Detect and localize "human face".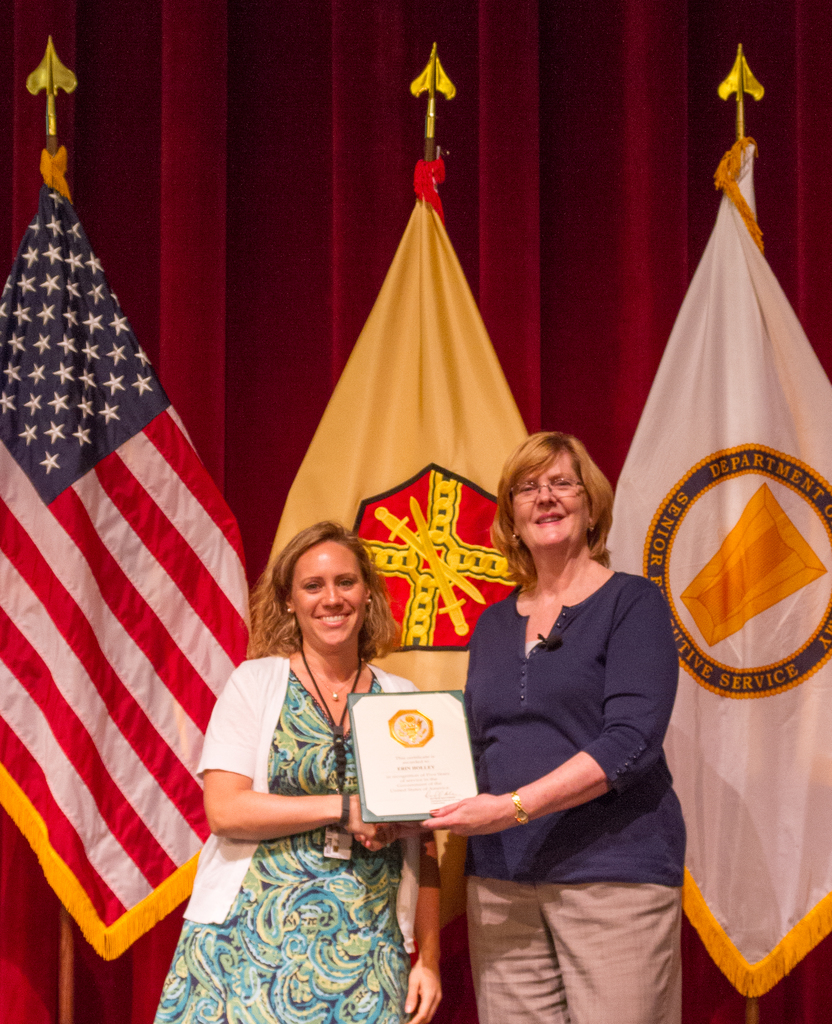
Localized at locate(511, 449, 587, 554).
